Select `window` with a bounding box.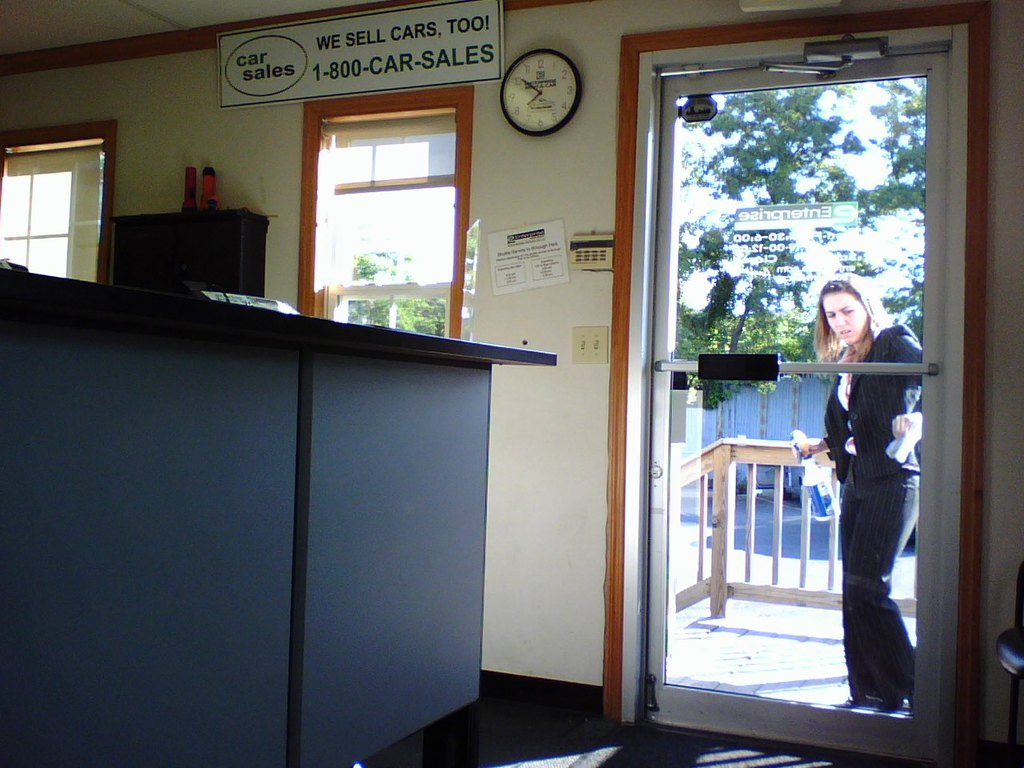
<region>295, 74, 473, 327</region>.
